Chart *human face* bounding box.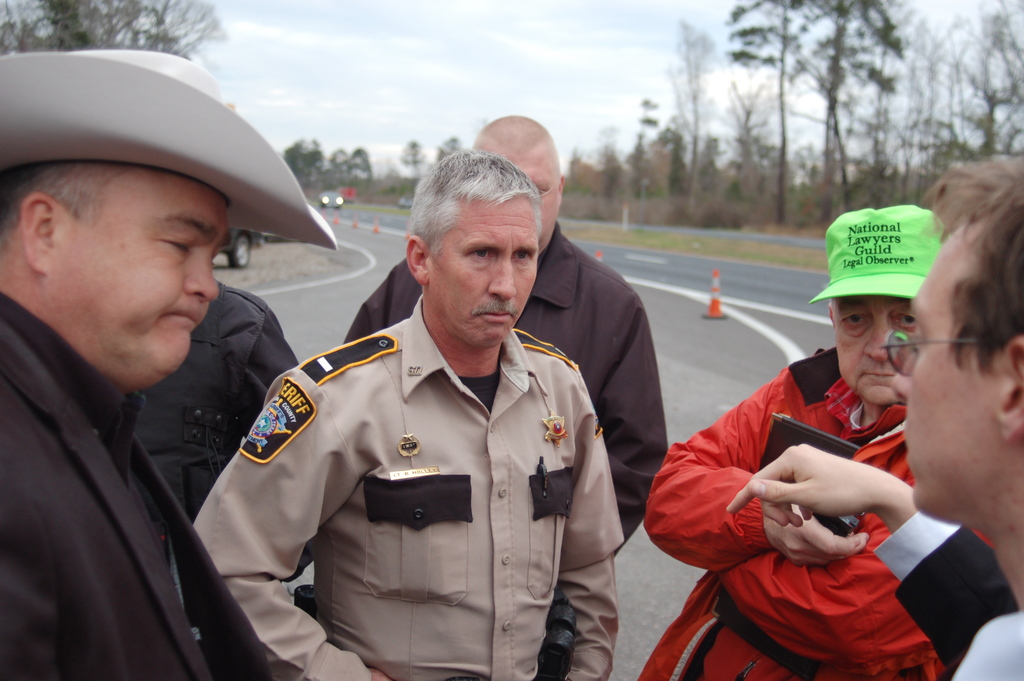
Charted: box=[433, 197, 538, 343].
